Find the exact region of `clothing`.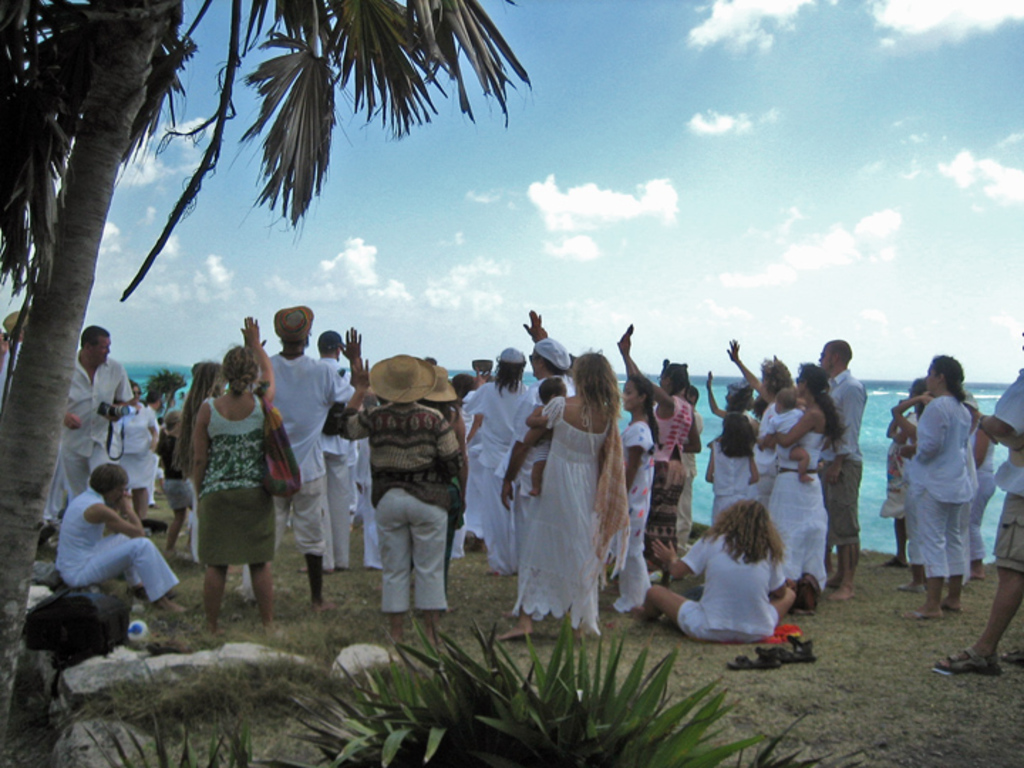
Exact region: pyautogui.locateOnScreen(964, 424, 1001, 559).
